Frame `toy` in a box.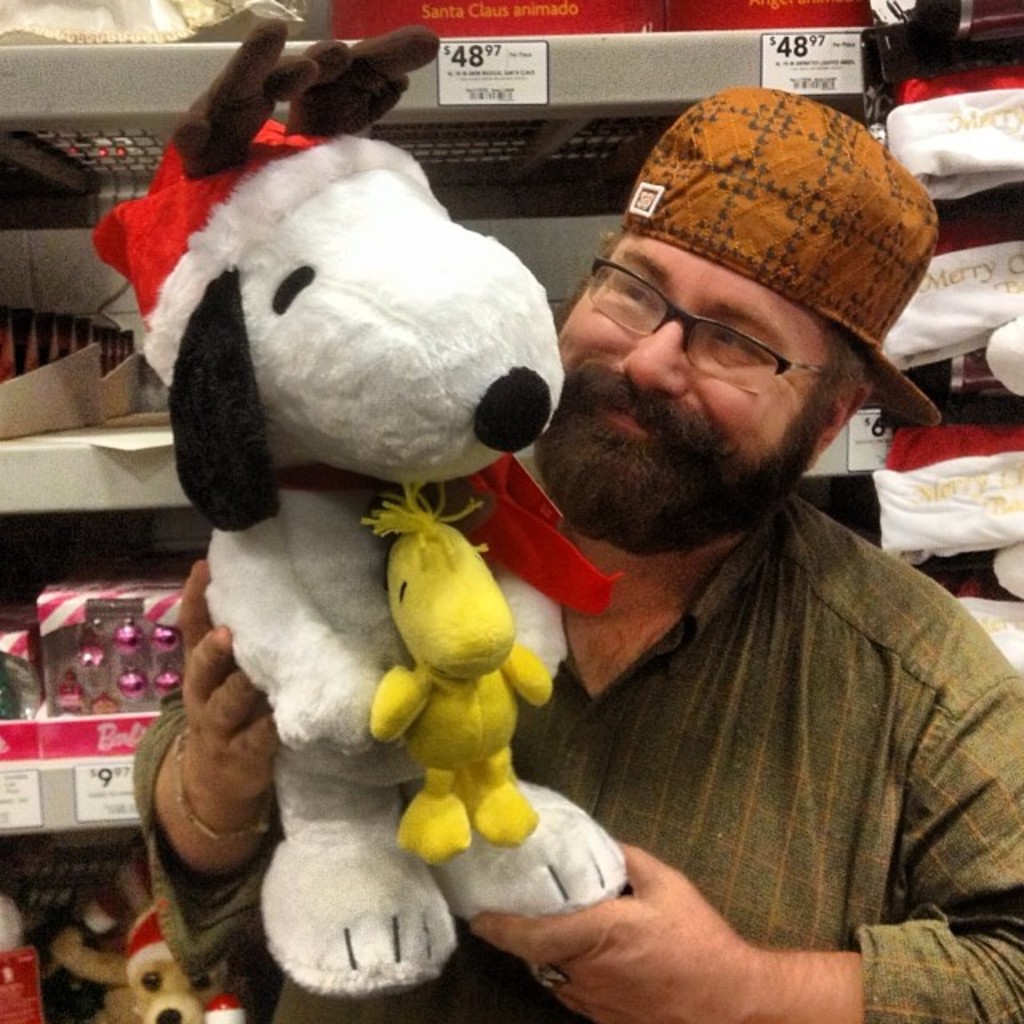
<region>78, 6, 632, 994</region>.
